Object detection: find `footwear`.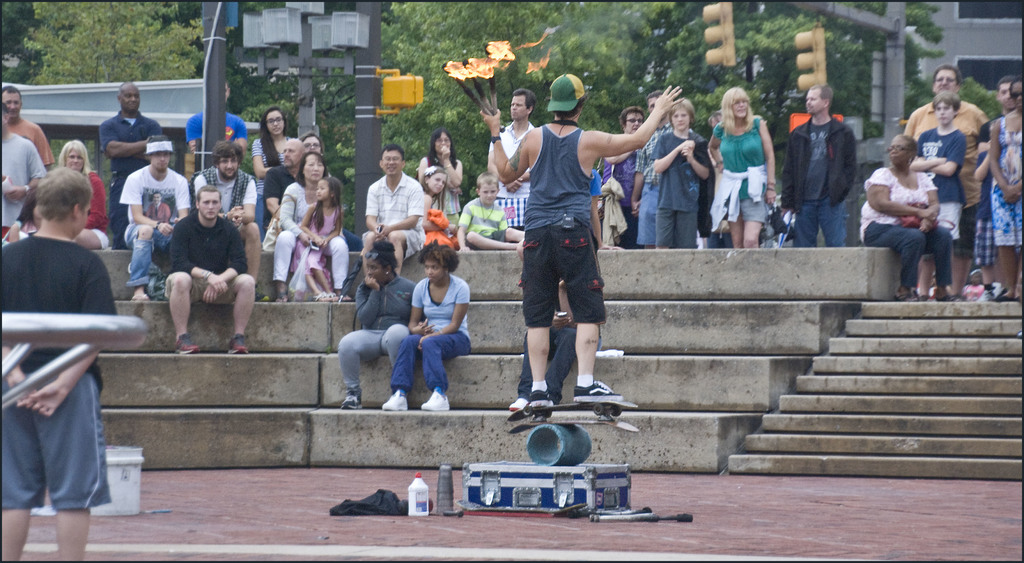
left=980, top=286, right=994, bottom=302.
